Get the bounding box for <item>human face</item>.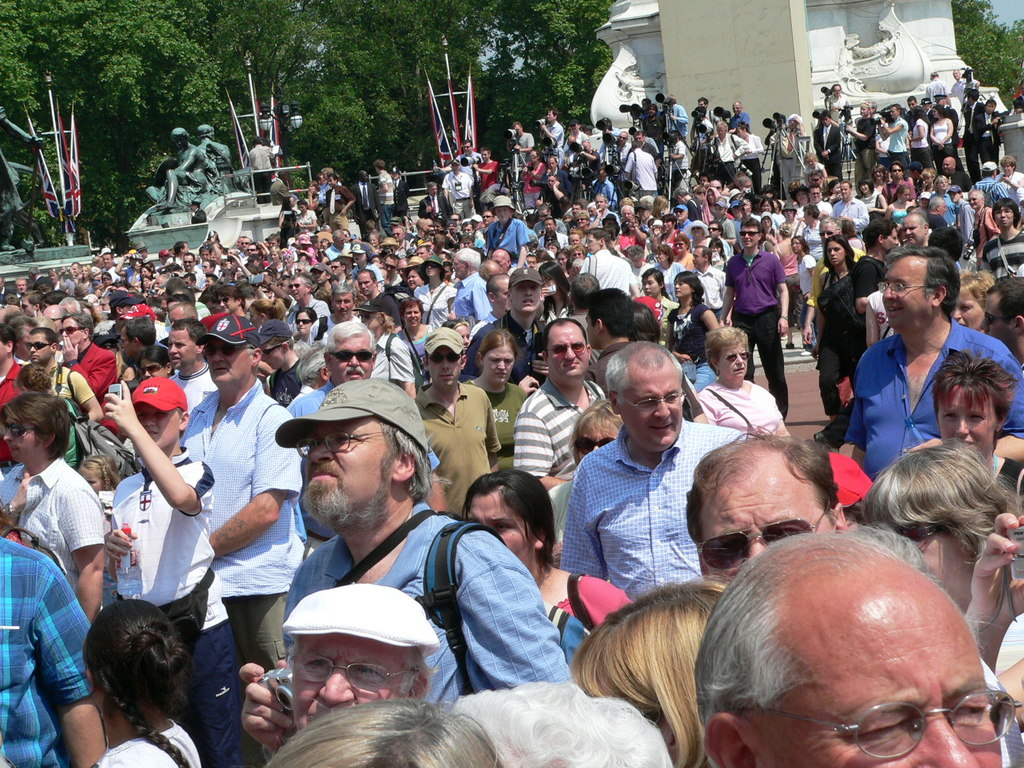
select_region(712, 337, 753, 382).
